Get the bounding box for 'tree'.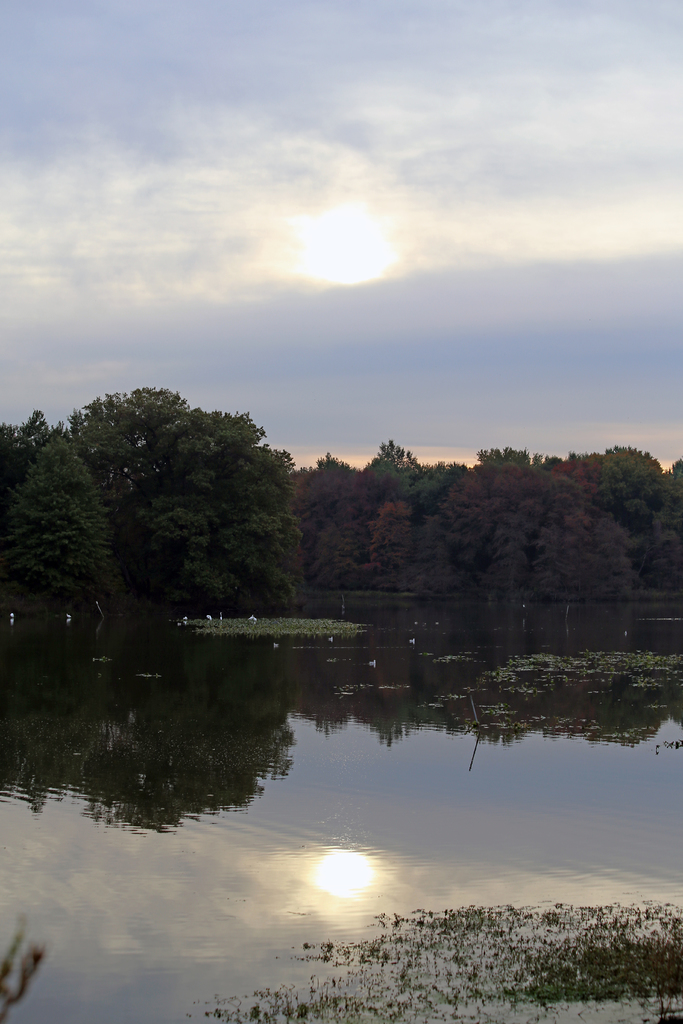
[left=29, top=364, right=320, bottom=623].
